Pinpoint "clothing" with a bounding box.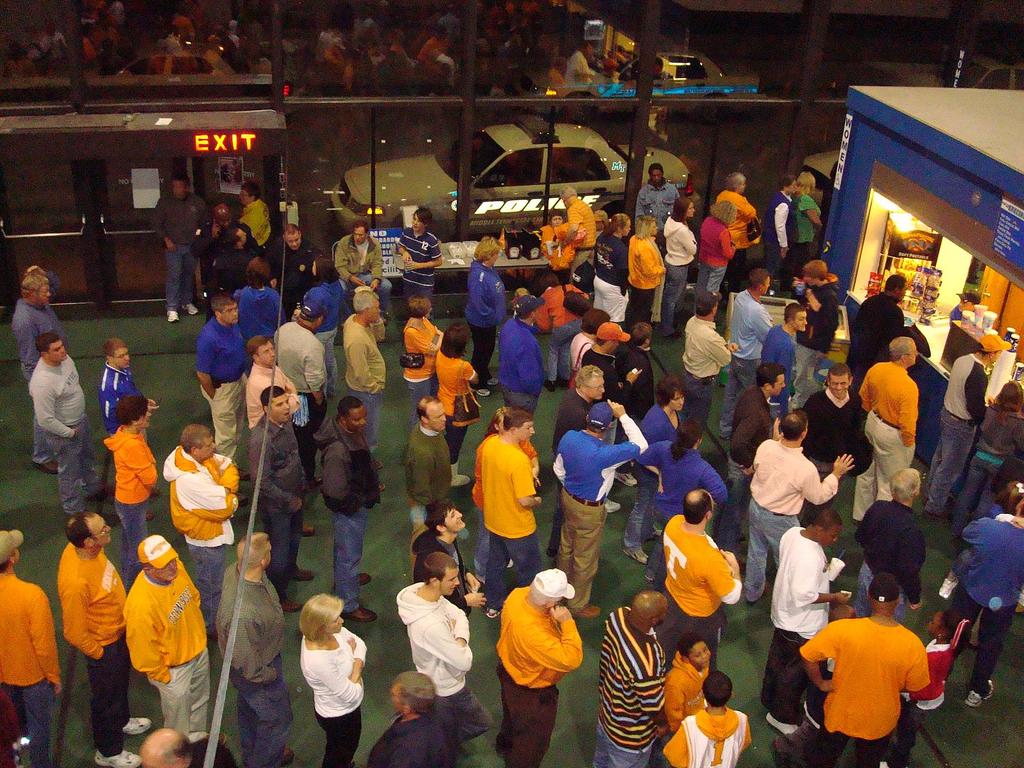
(849,292,908,371).
